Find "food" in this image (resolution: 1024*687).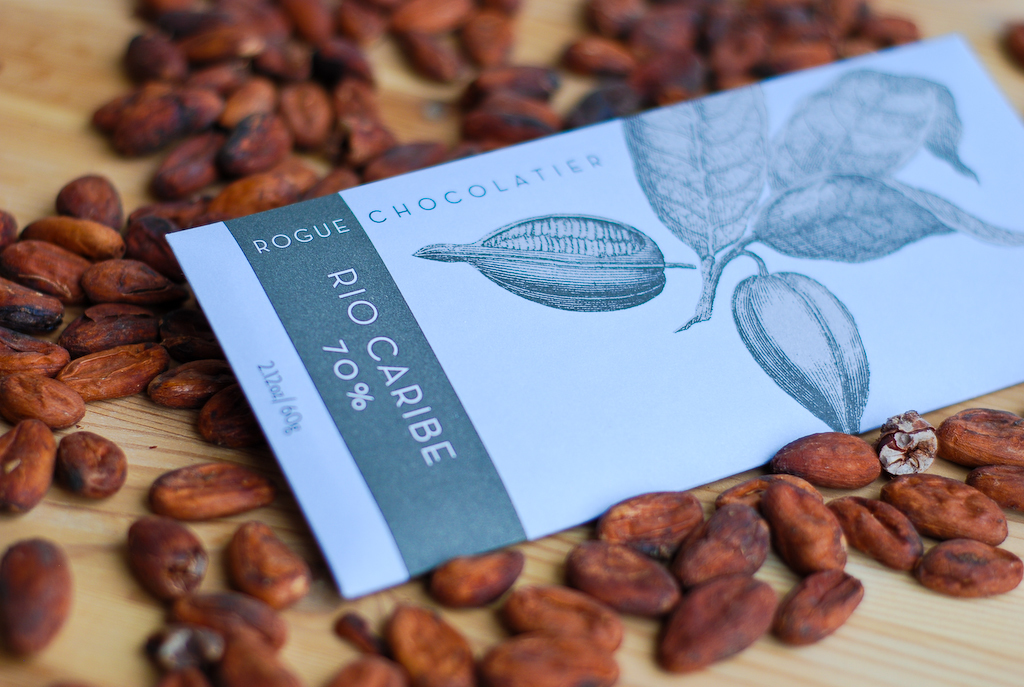
rect(945, 404, 1018, 483).
